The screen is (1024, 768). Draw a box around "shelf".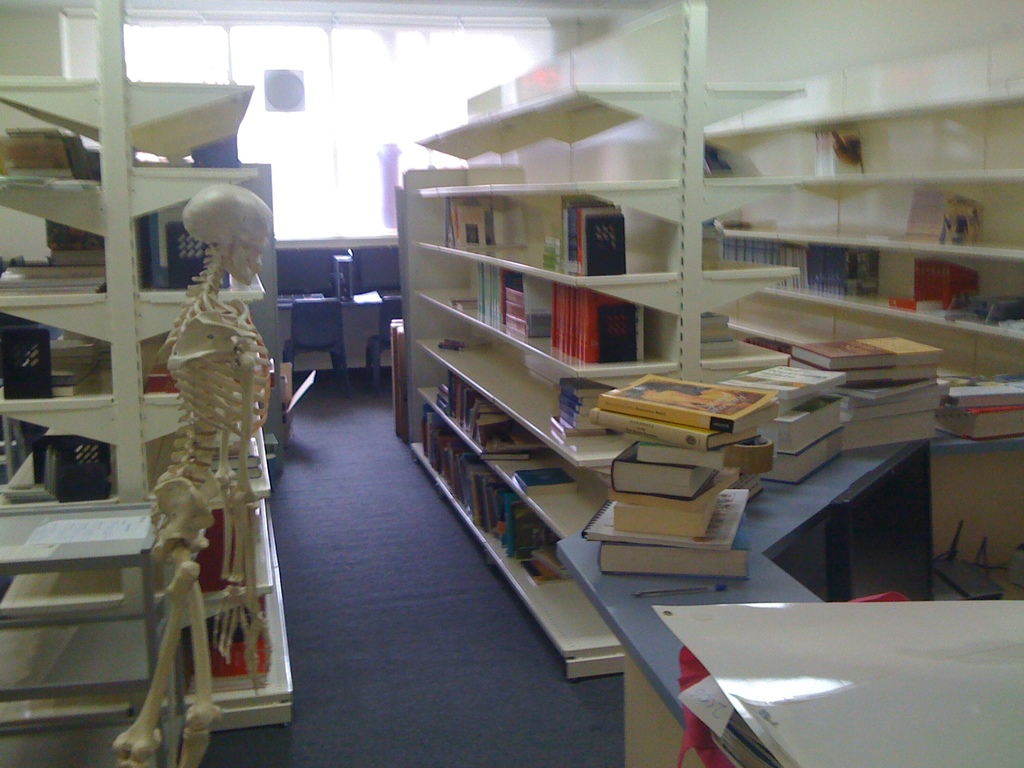
0:214:113:357.
